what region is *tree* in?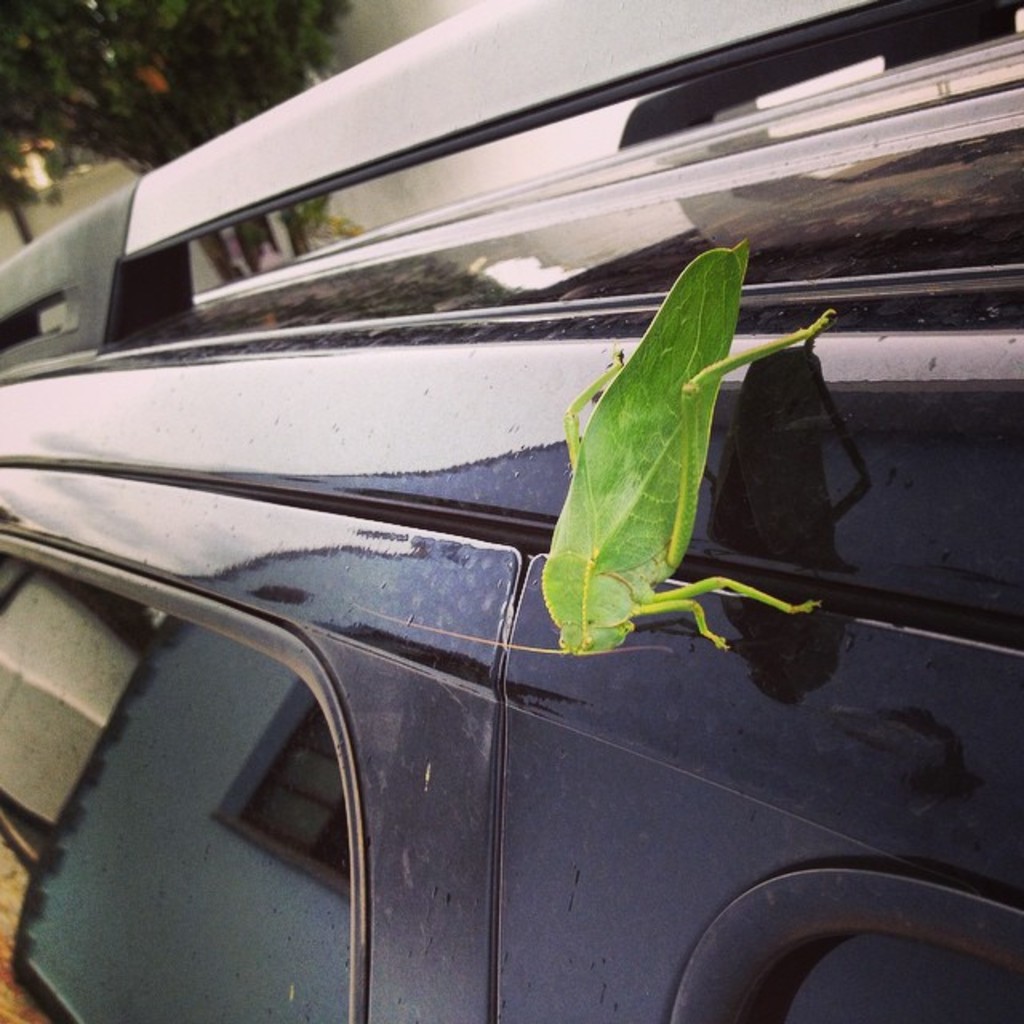
(left=0, top=0, right=363, bottom=283).
